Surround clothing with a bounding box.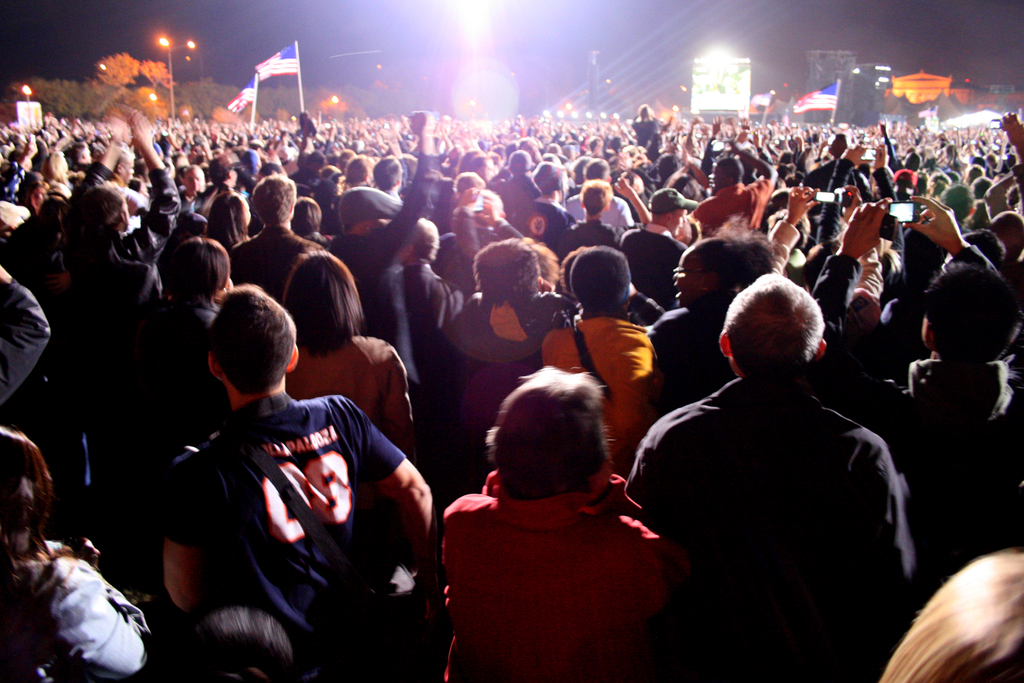
1, 276, 44, 410.
